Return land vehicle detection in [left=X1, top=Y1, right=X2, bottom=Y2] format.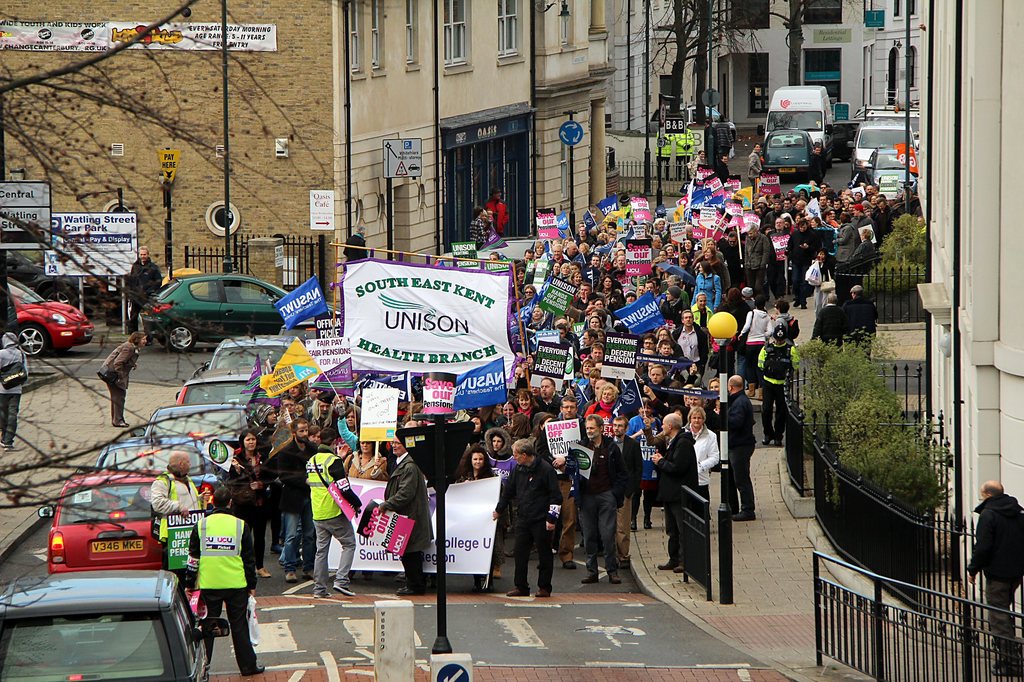
[left=95, top=437, right=216, bottom=480].
